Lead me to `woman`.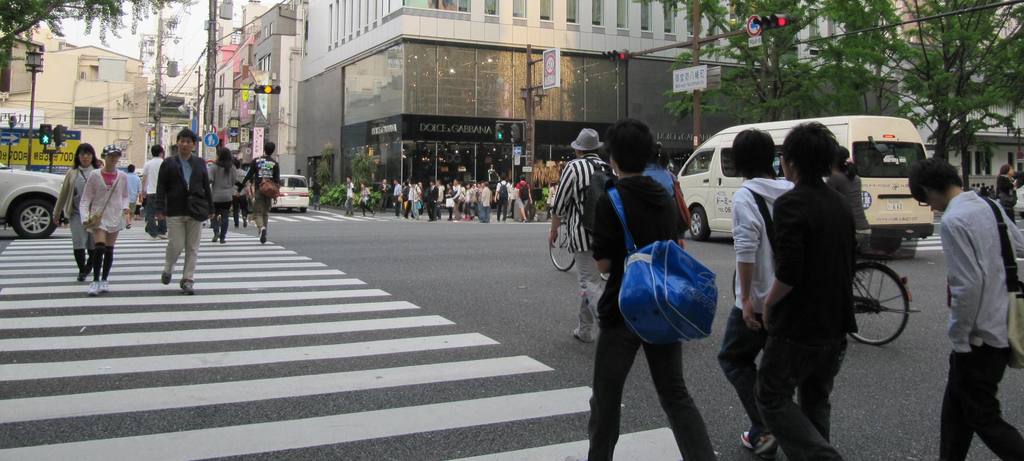
Lead to <region>569, 99, 723, 459</region>.
